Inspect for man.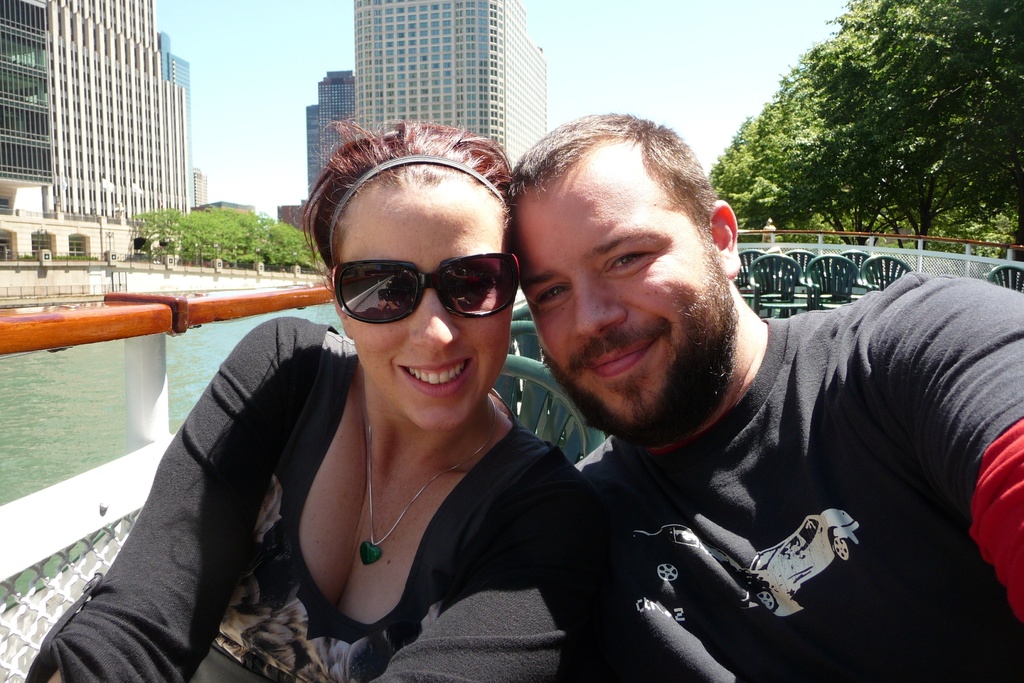
Inspection: bbox(459, 111, 975, 675).
